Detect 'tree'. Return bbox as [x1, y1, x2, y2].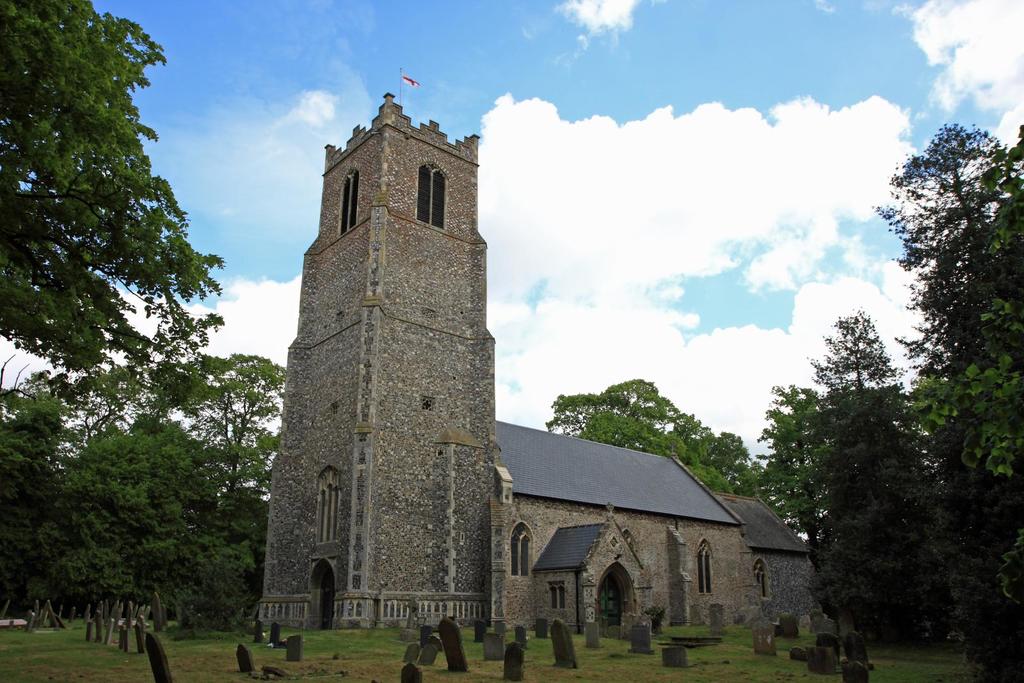
[136, 414, 264, 625].
